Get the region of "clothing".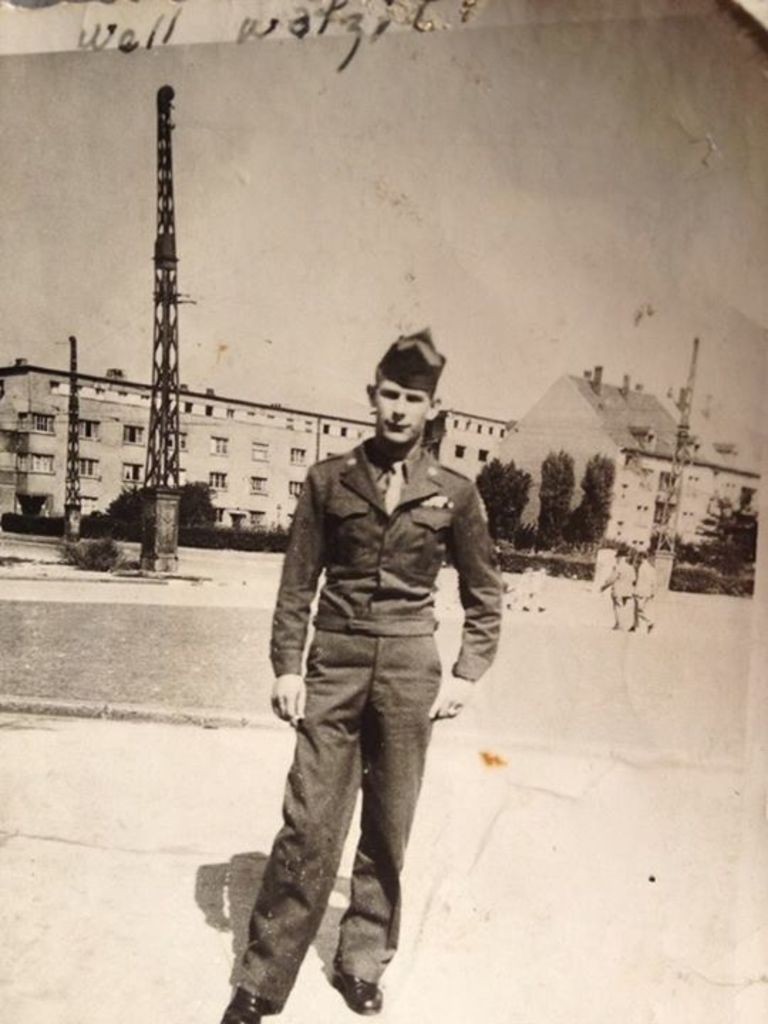
[631,555,660,631].
